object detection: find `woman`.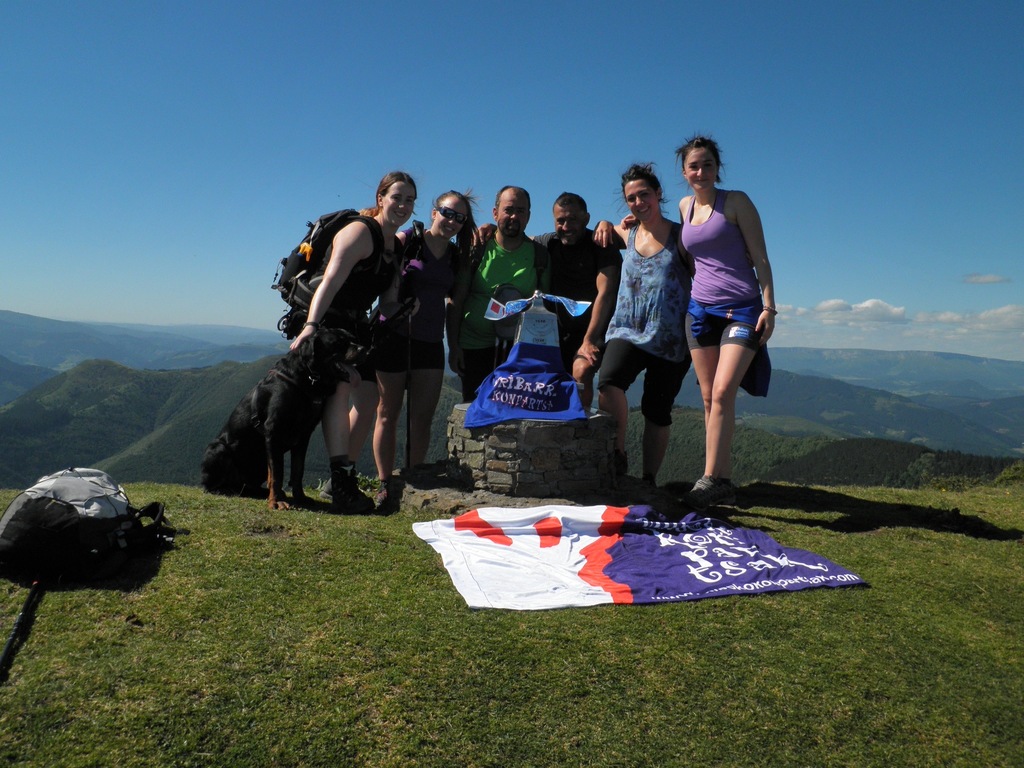
detection(593, 163, 703, 488).
